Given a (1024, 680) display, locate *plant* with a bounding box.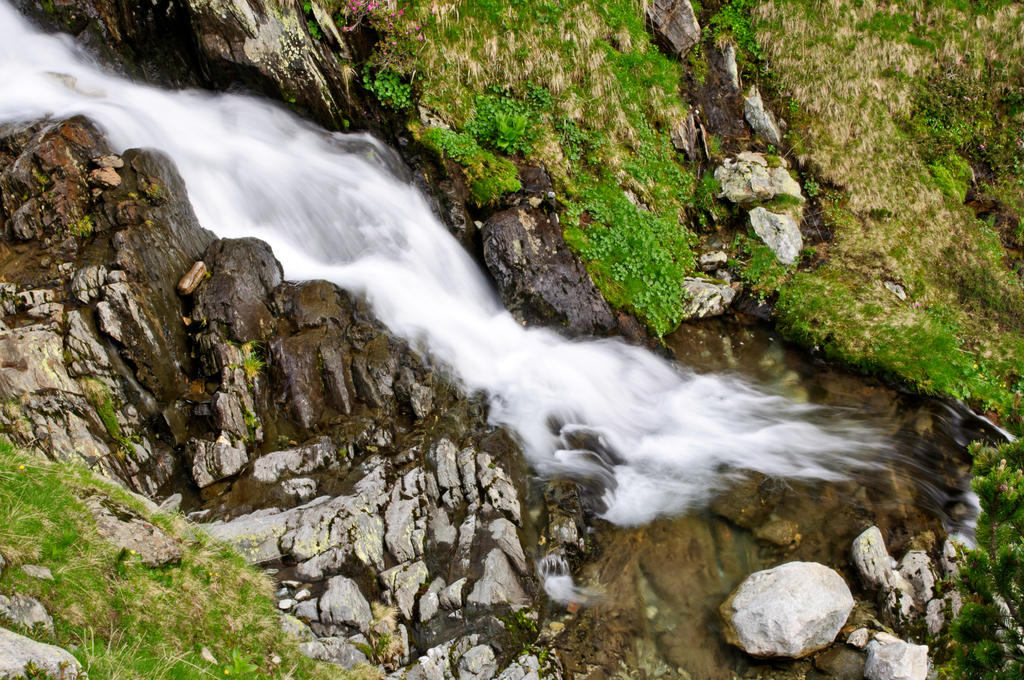
Located: [x1=237, y1=644, x2=257, y2=679].
